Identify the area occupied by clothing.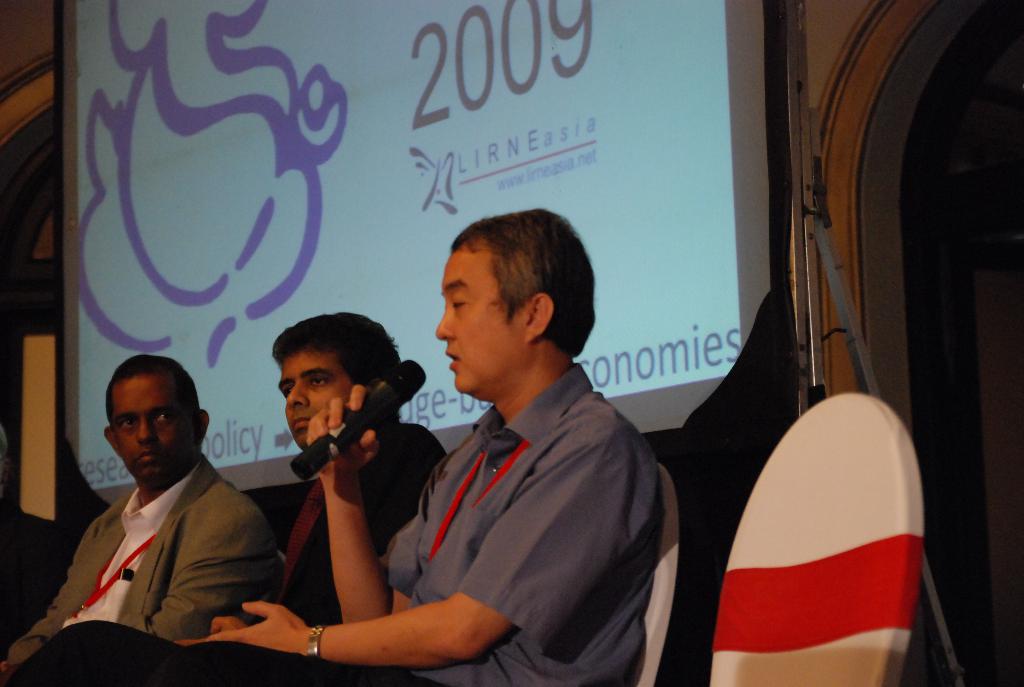
Area: left=0, top=451, right=278, bottom=679.
